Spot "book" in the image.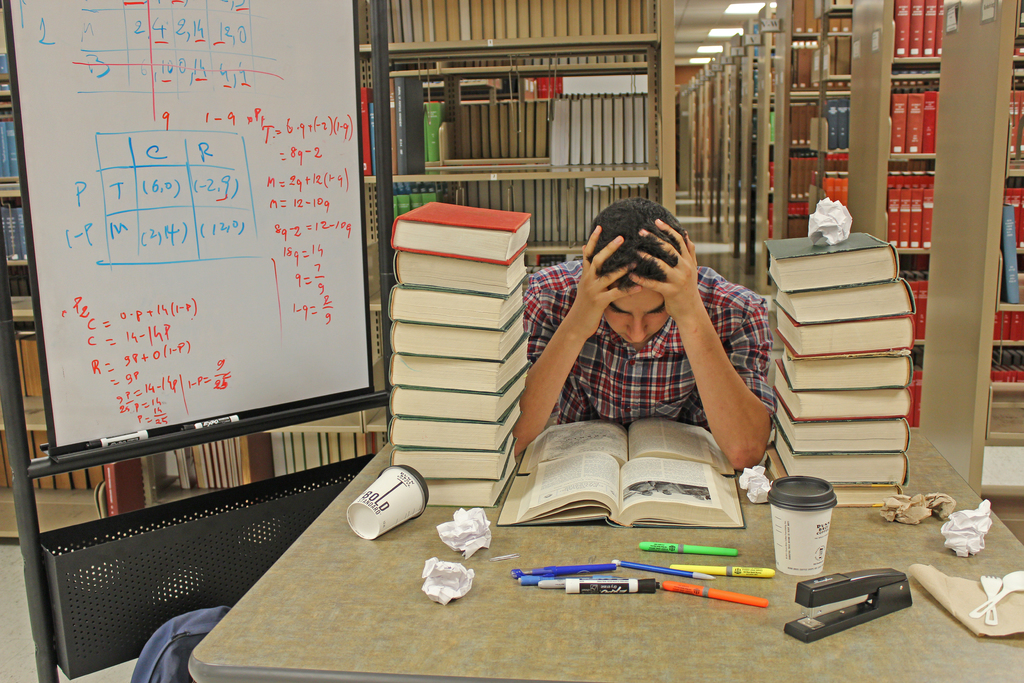
"book" found at <box>392,199,532,265</box>.
